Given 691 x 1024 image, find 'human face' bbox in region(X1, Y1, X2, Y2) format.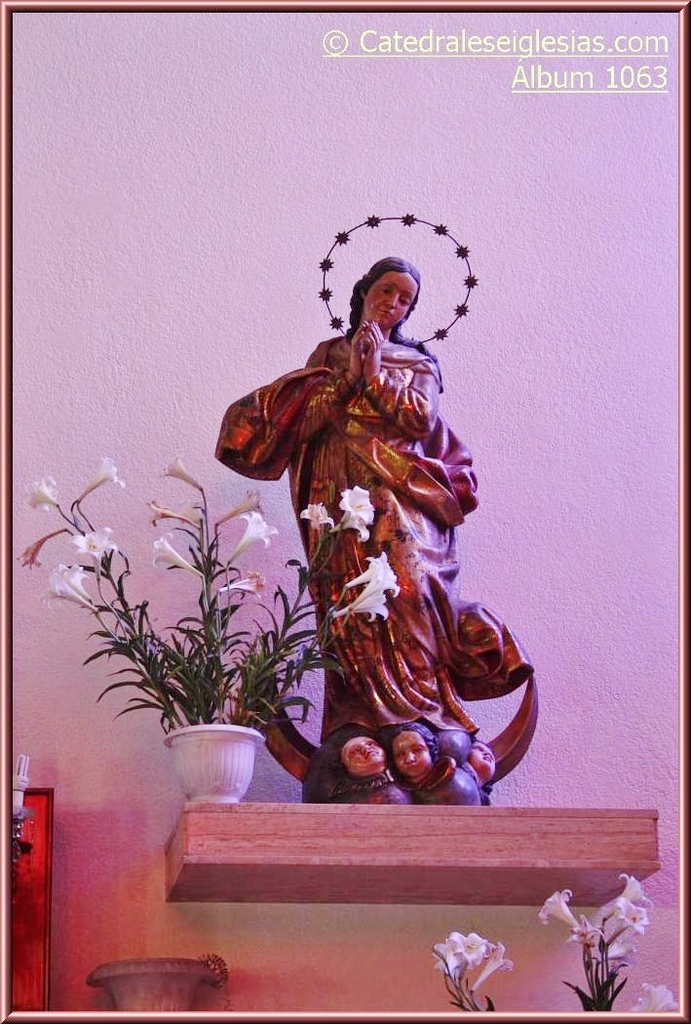
region(367, 265, 426, 335).
